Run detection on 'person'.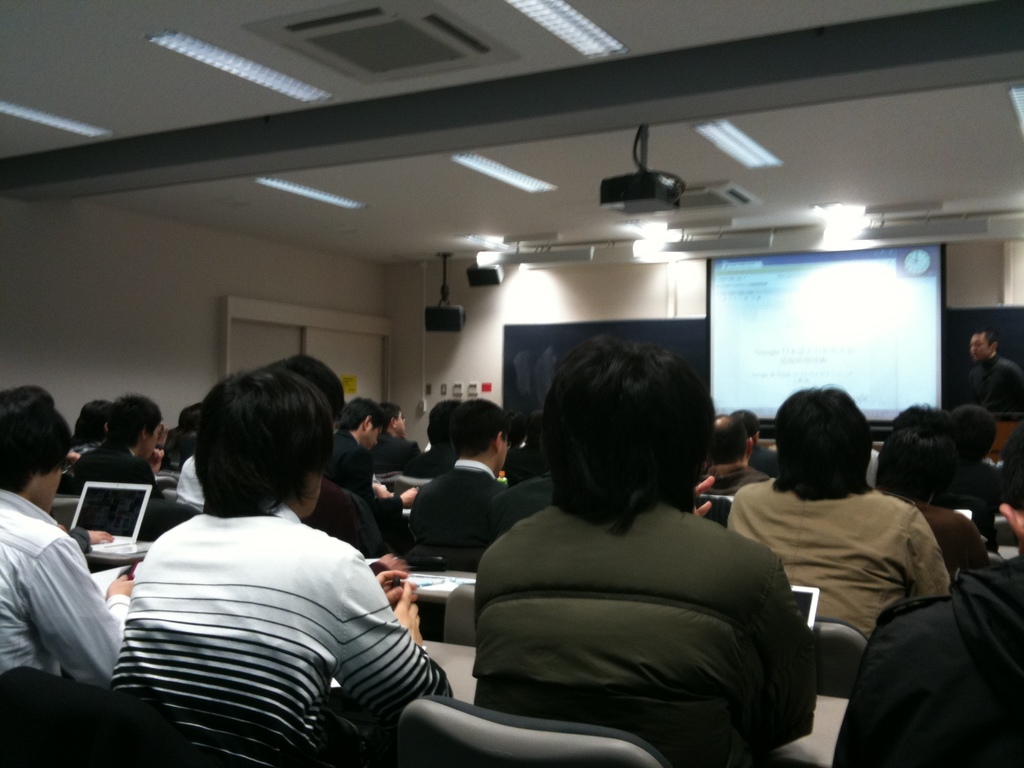
Result: crop(830, 422, 1023, 767).
